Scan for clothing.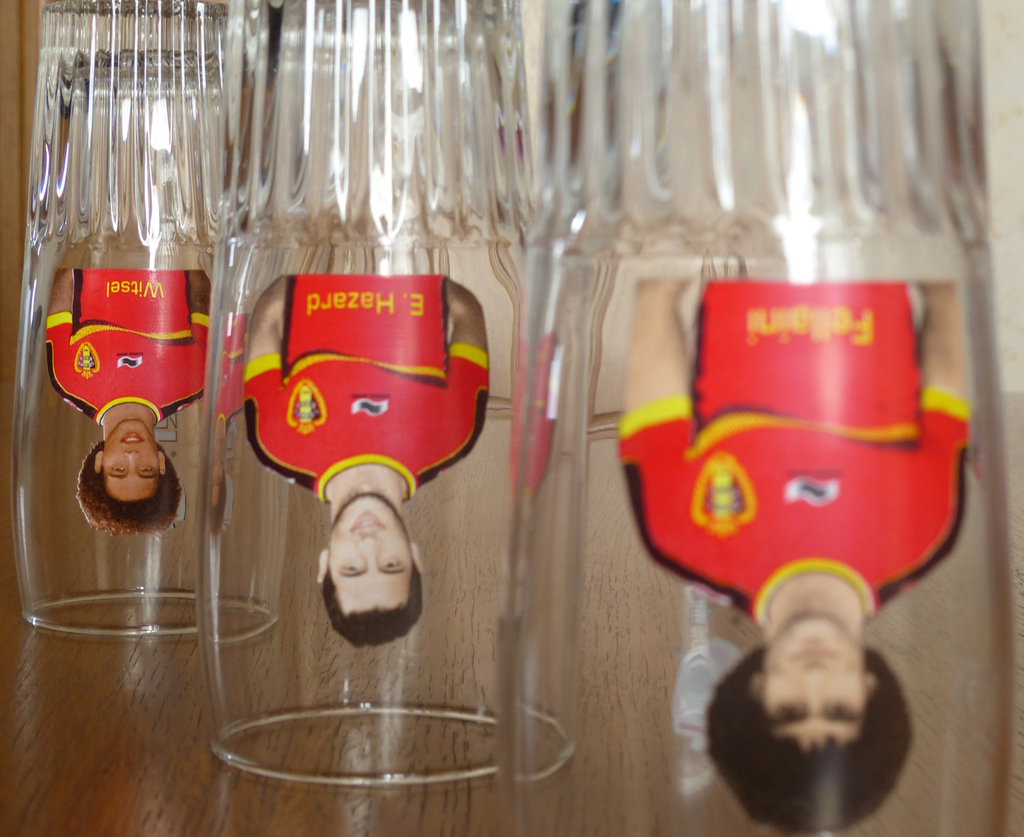
Scan result: [x1=250, y1=262, x2=487, y2=509].
